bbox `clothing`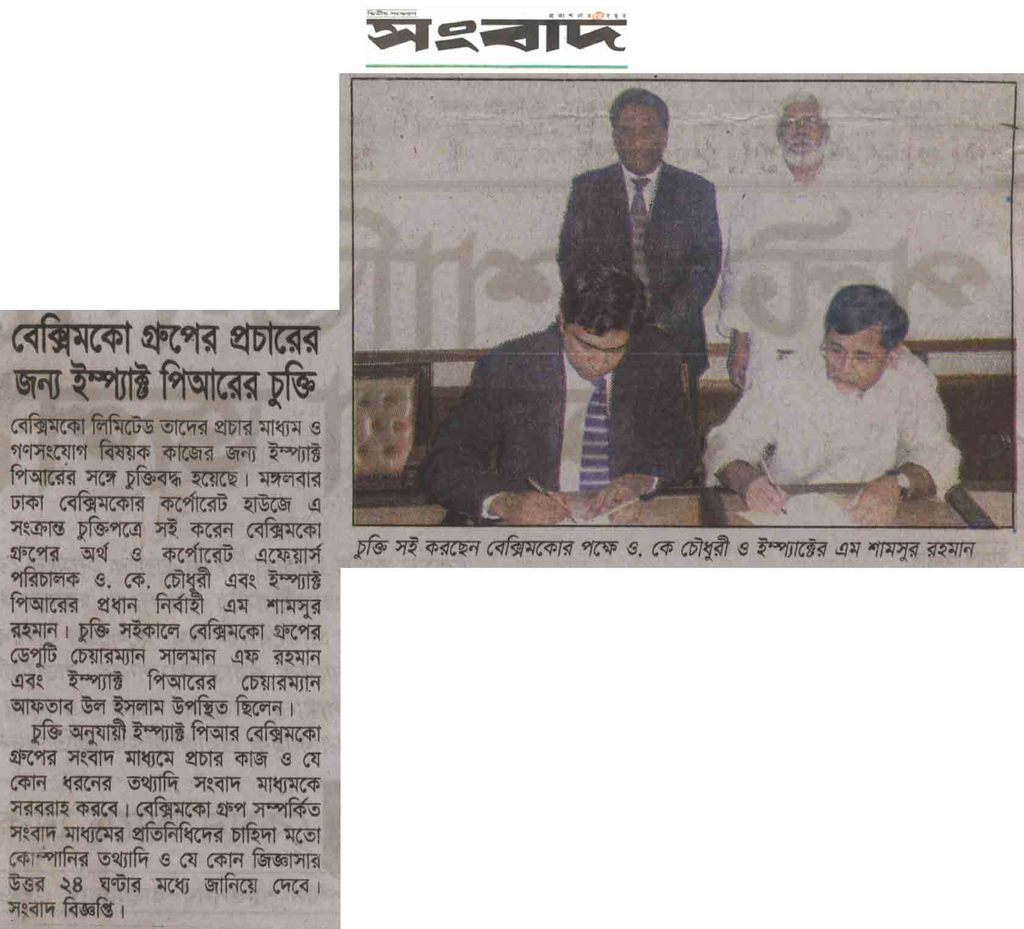
BBox(553, 160, 721, 419)
